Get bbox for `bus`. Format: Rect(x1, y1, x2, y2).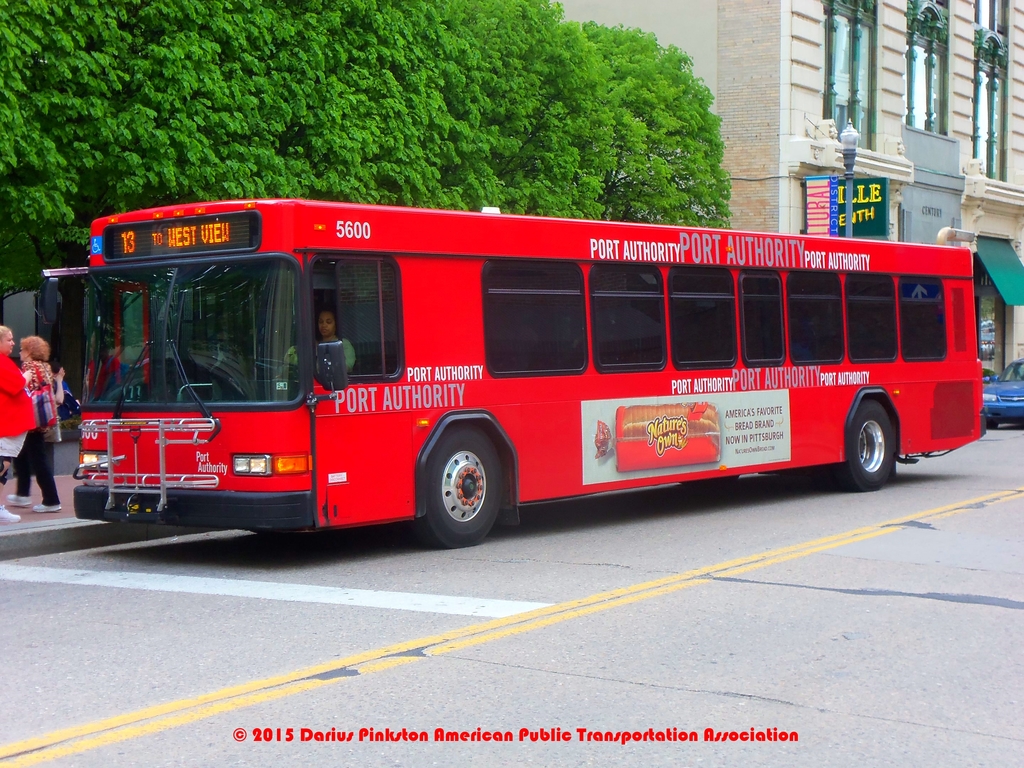
Rect(36, 196, 988, 548).
